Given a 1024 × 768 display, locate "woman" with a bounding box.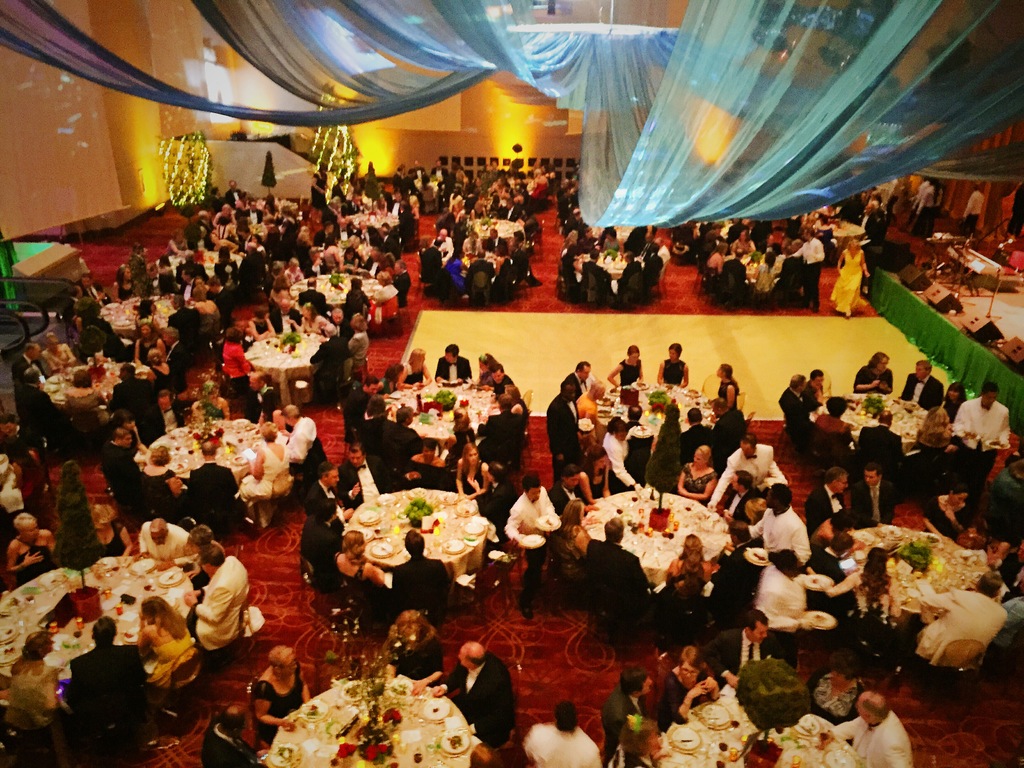
Located: {"x1": 660, "y1": 536, "x2": 712, "y2": 600}.
